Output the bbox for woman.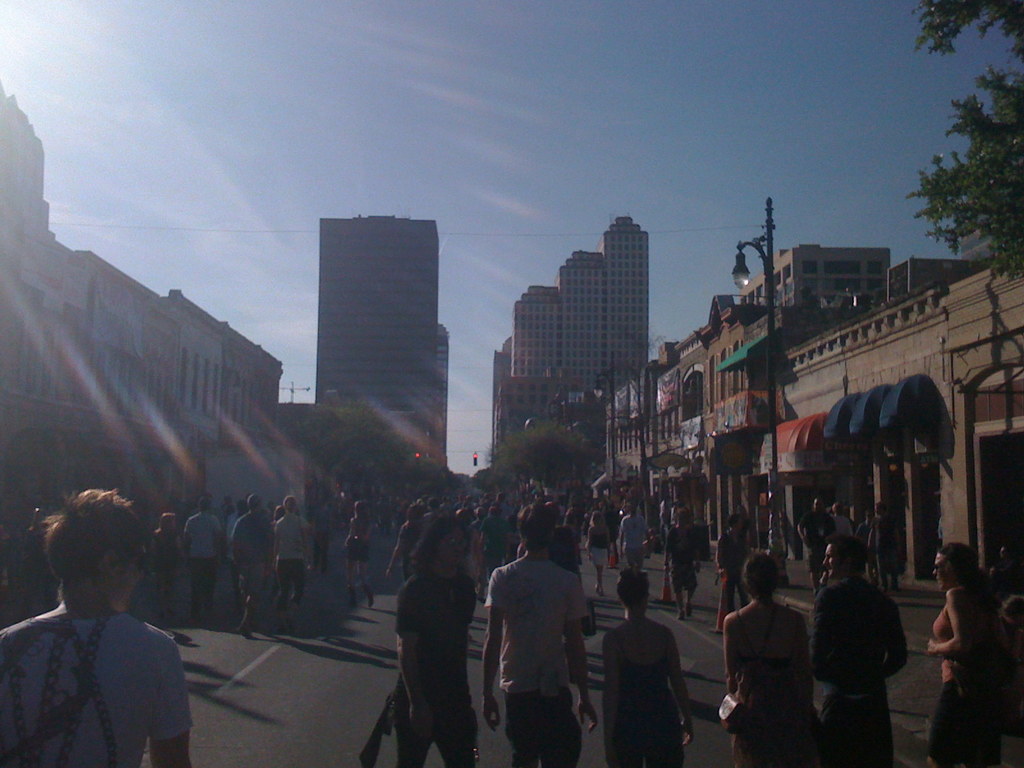
bbox=(273, 494, 312, 610).
